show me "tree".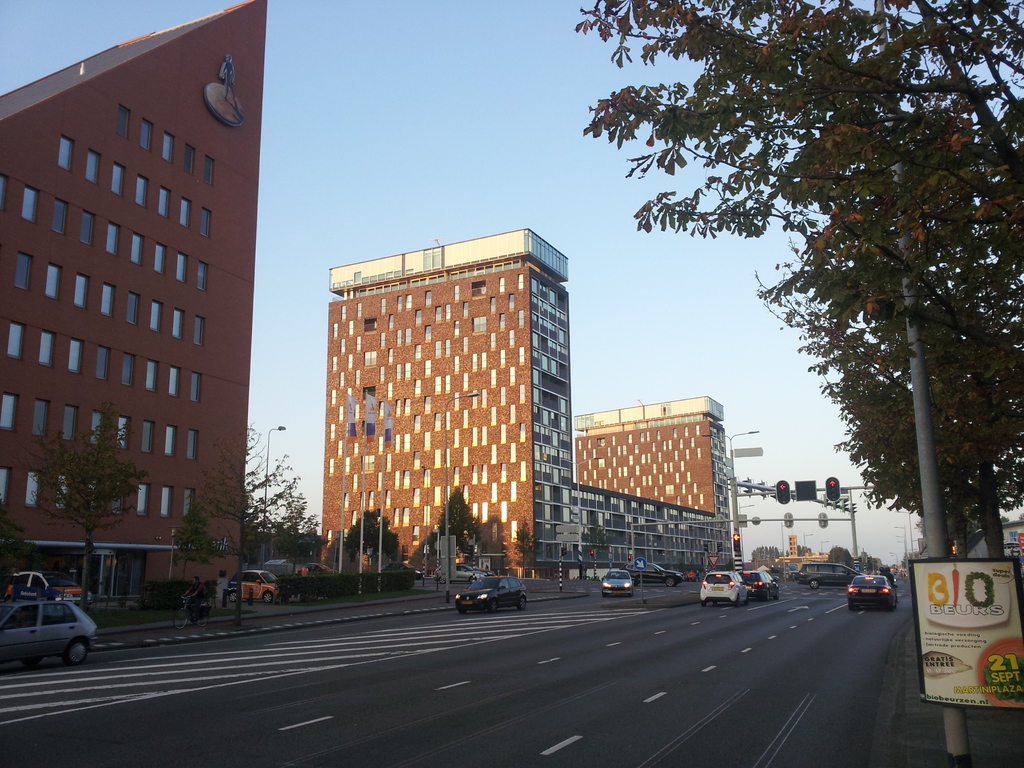
"tree" is here: [x1=168, y1=513, x2=234, y2=616].
